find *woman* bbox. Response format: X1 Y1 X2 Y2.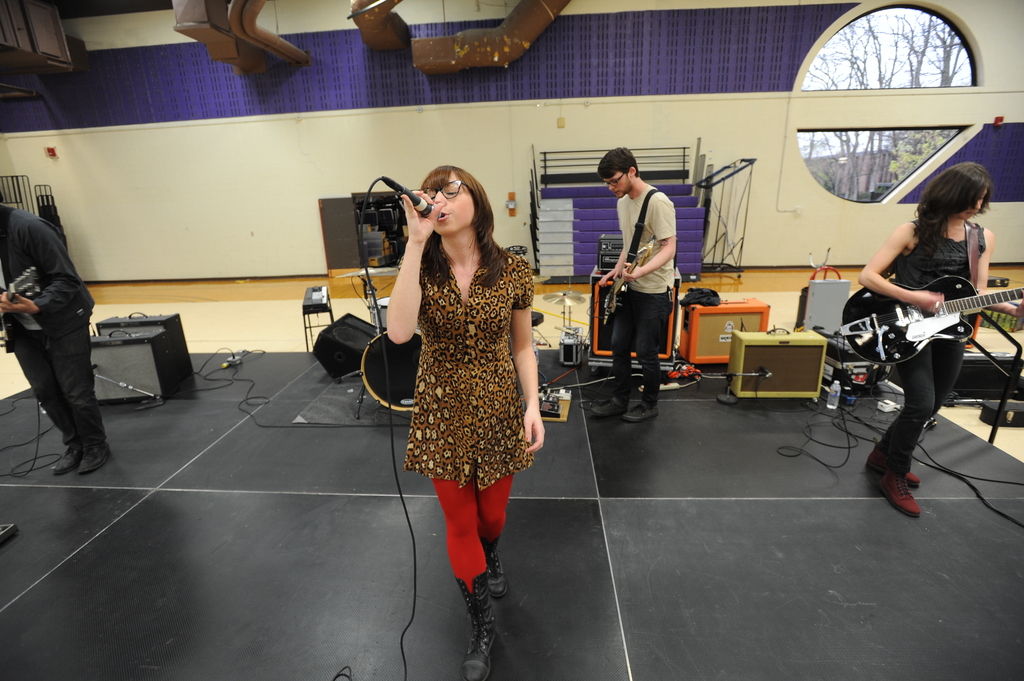
372 162 546 680.
